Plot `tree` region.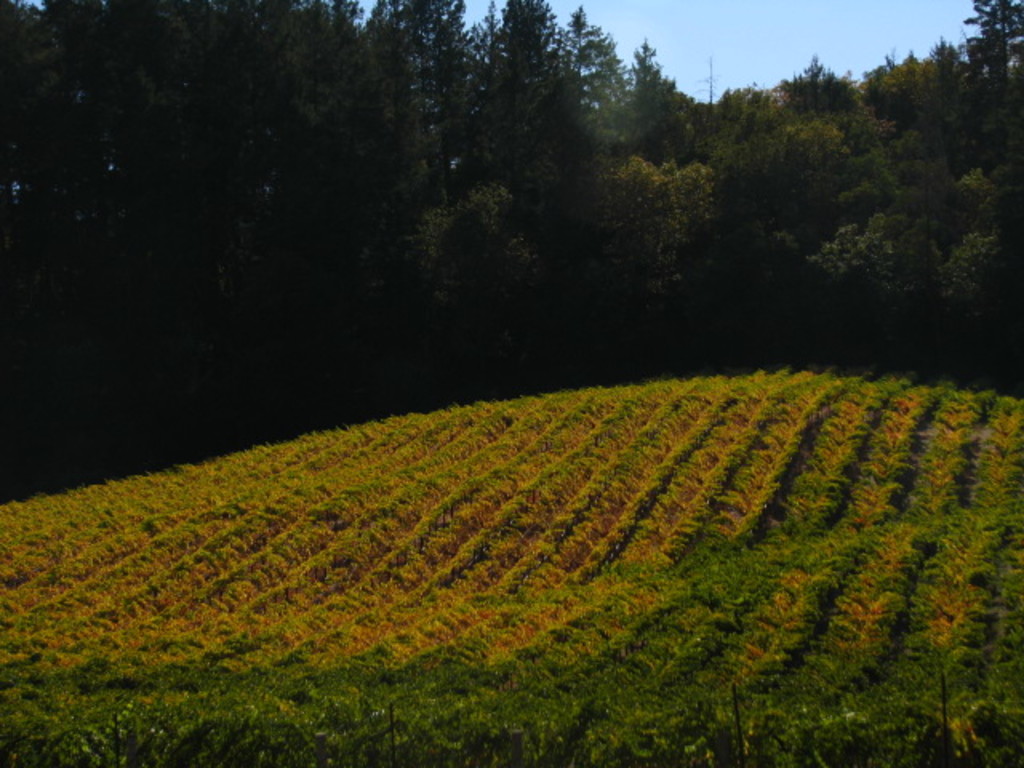
Plotted at BBox(325, 3, 531, 394).
